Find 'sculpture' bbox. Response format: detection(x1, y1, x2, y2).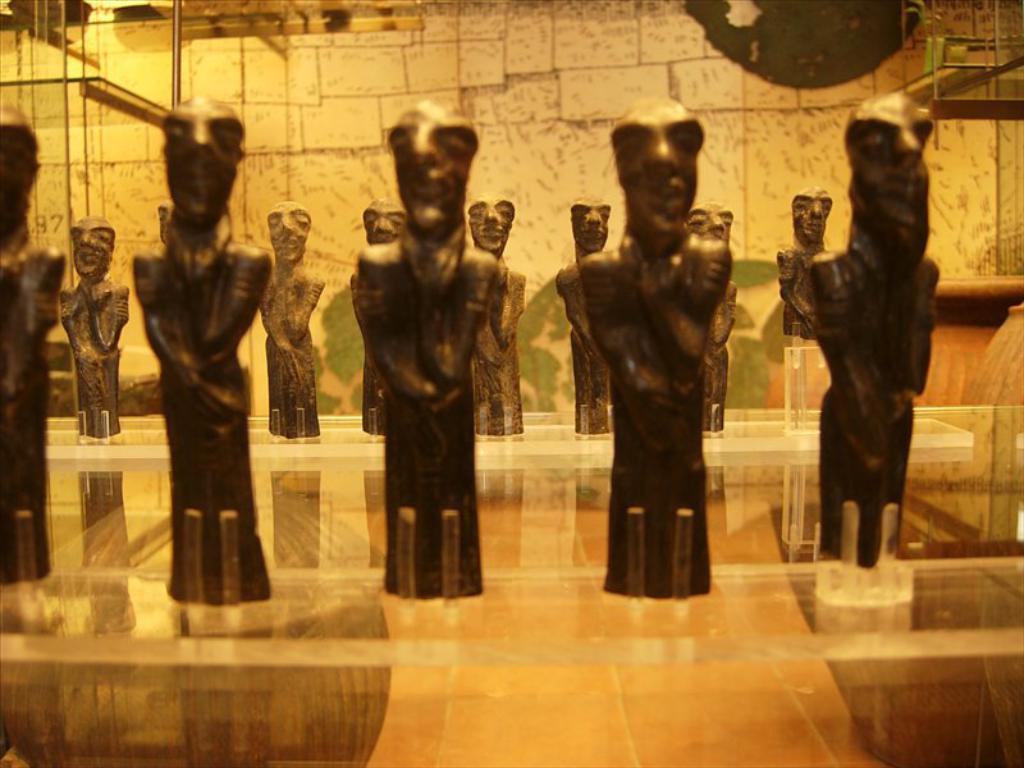
detection(338, 92, 494, 607).
